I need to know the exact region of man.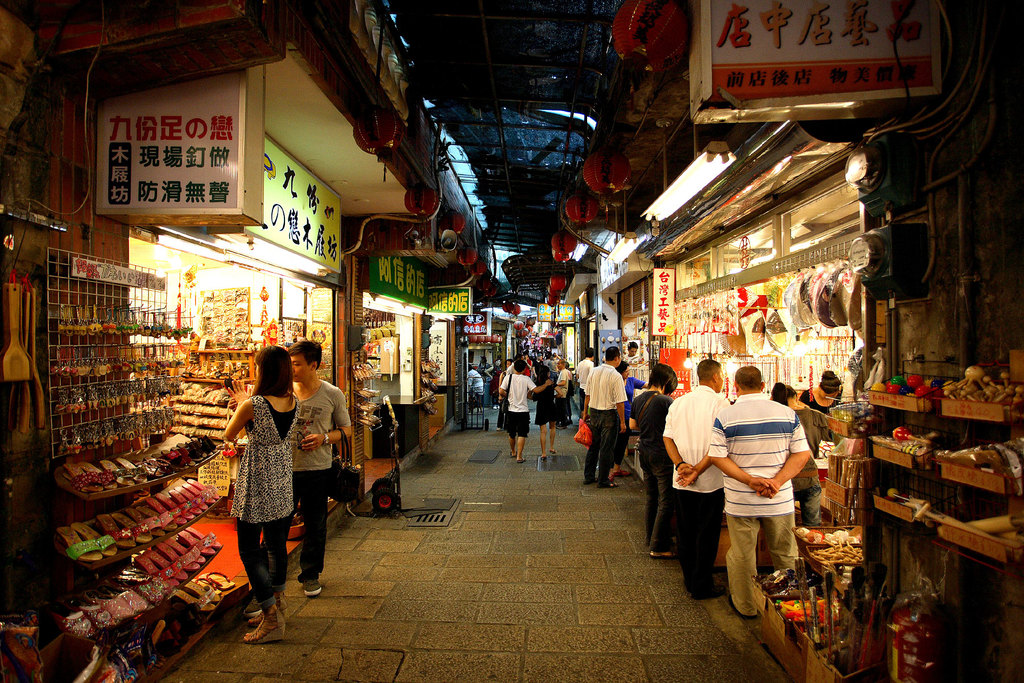
Region: (x1=654, y1=344, x2=735, y2=598).
